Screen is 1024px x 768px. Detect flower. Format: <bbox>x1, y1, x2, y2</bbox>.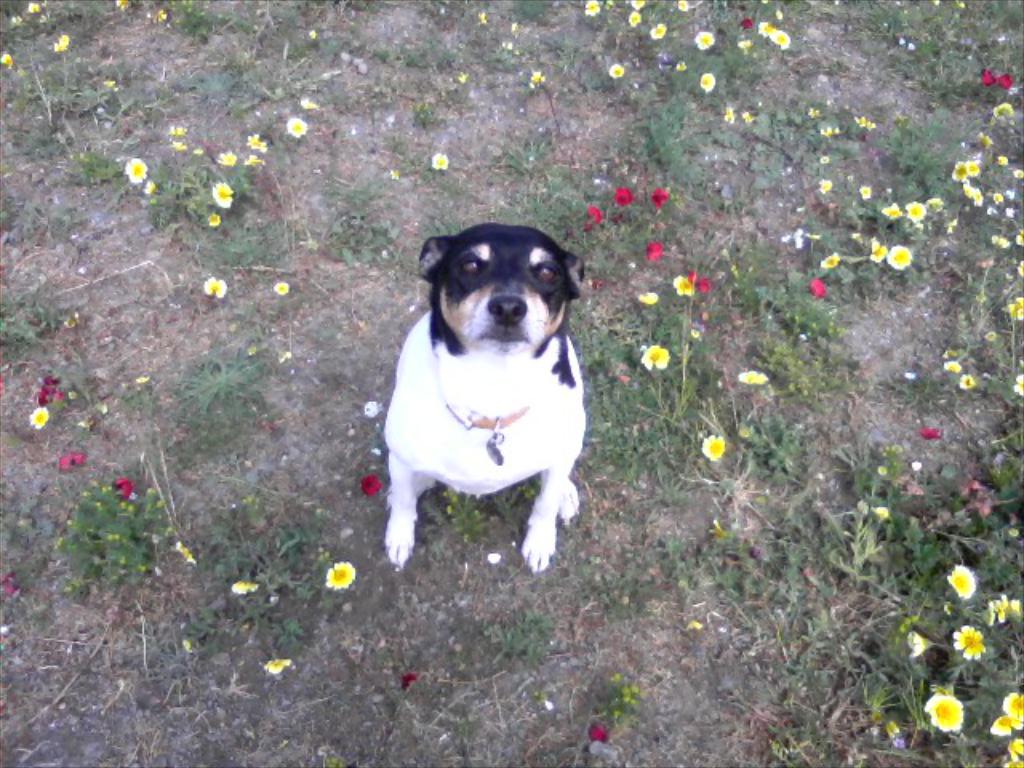
<bbox>888, 250, 912, 266</bbox>.
